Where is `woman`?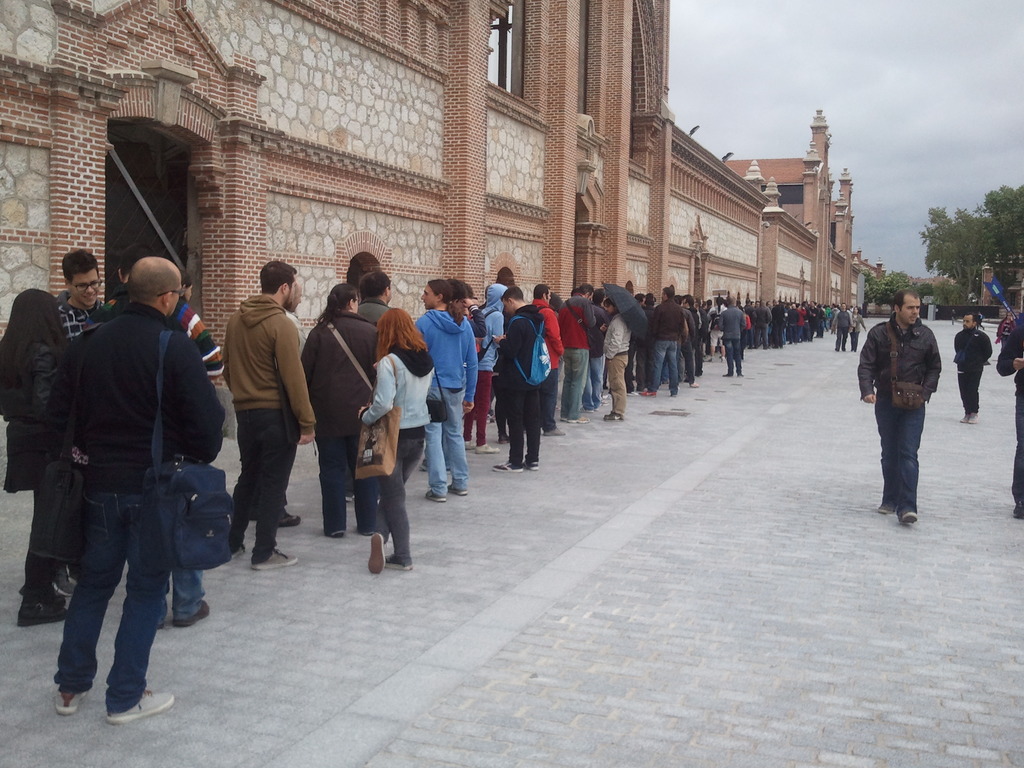
(left=997, top=312, right=1011, bottom=353).
